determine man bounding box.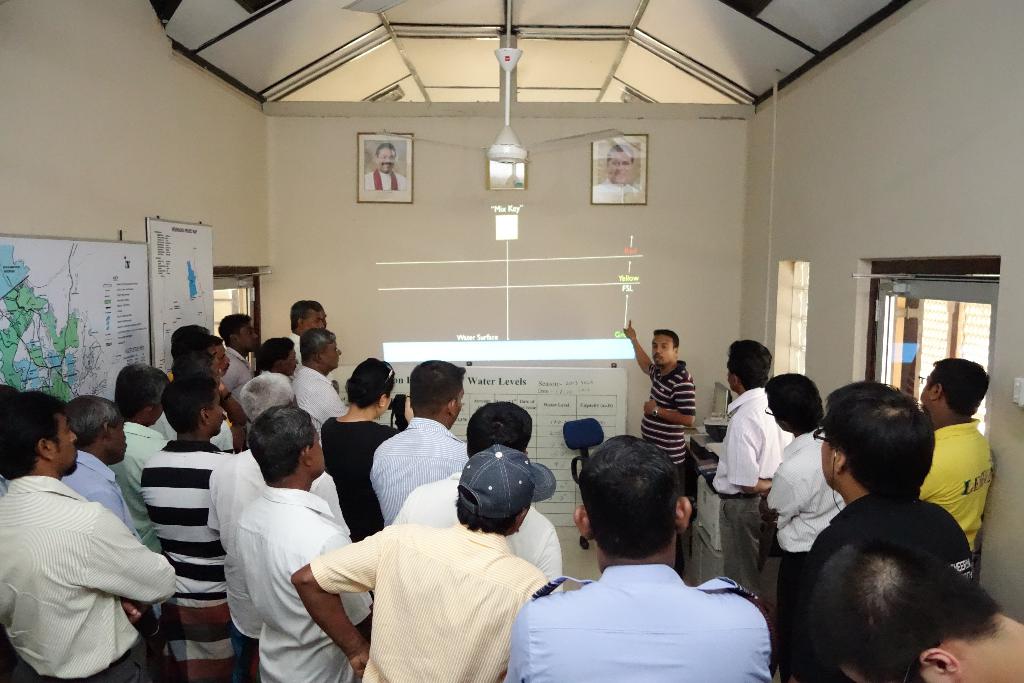
Determined: [356, 141, 403, 190].
